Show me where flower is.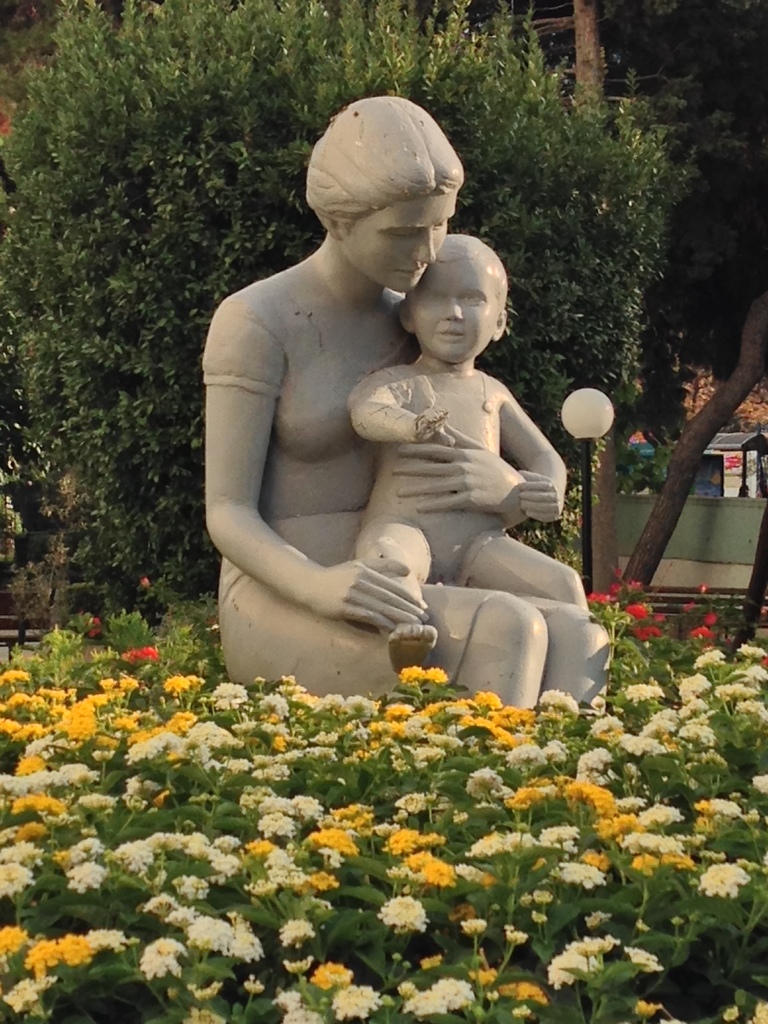
flower is at bbox(630, 598, 658, 620).
